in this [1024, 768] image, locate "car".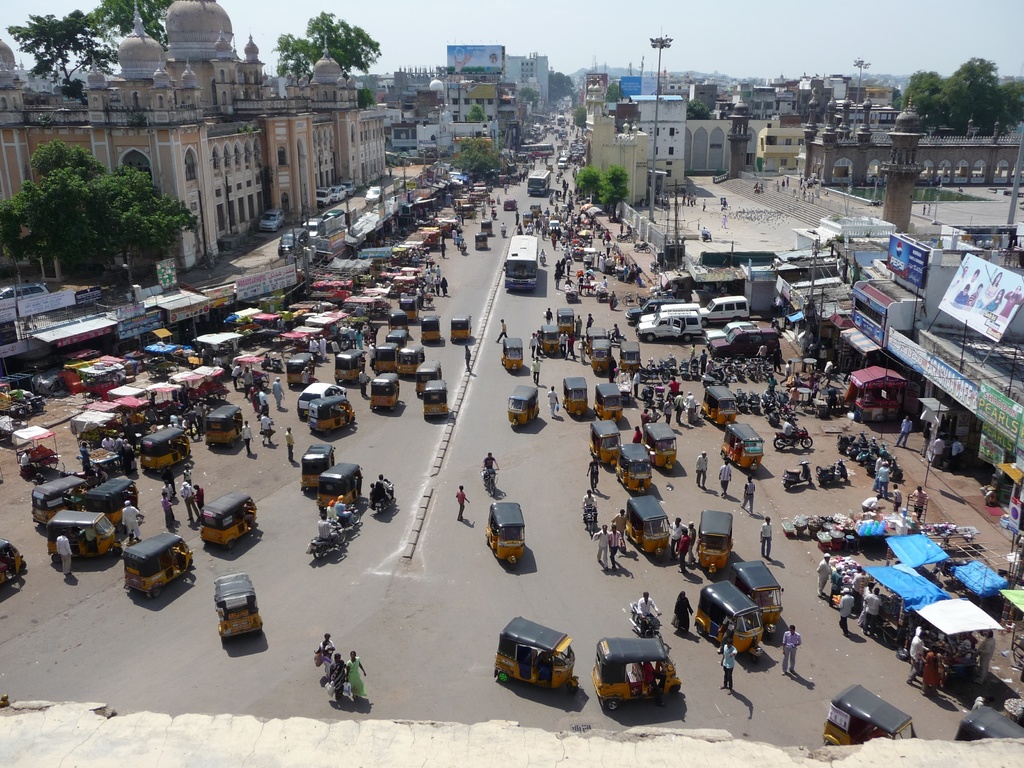
Bounding box: (x1=502, y1=198, x2=518, y2=211).
